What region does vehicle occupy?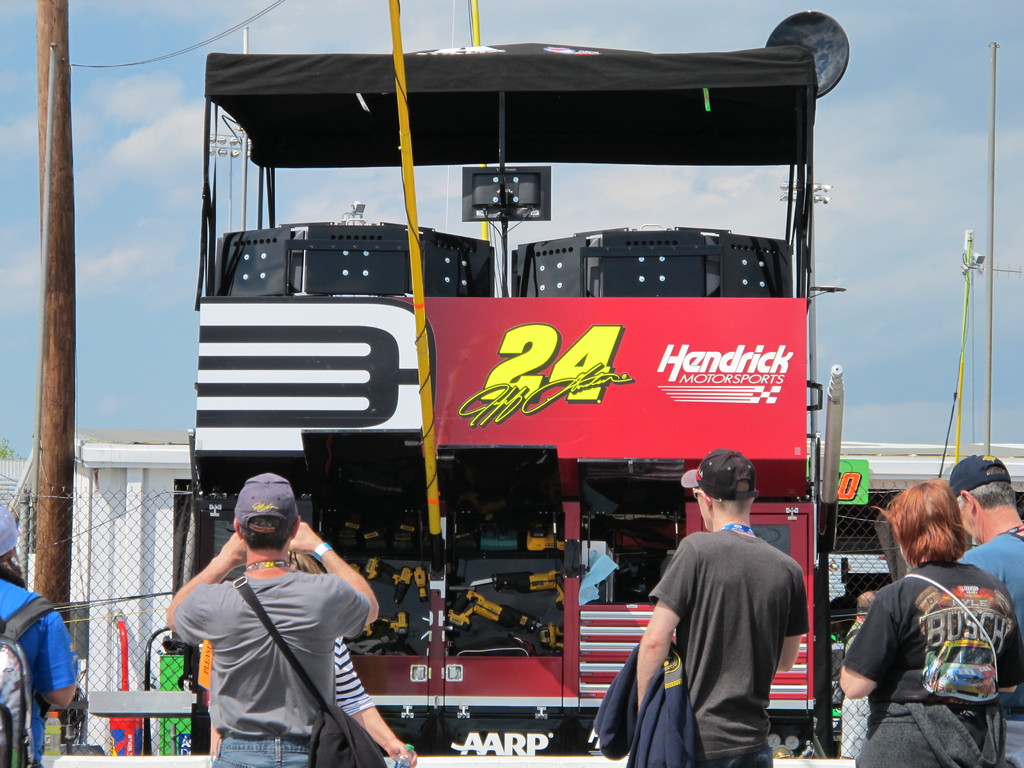
[827, 490, 1023, 767].
